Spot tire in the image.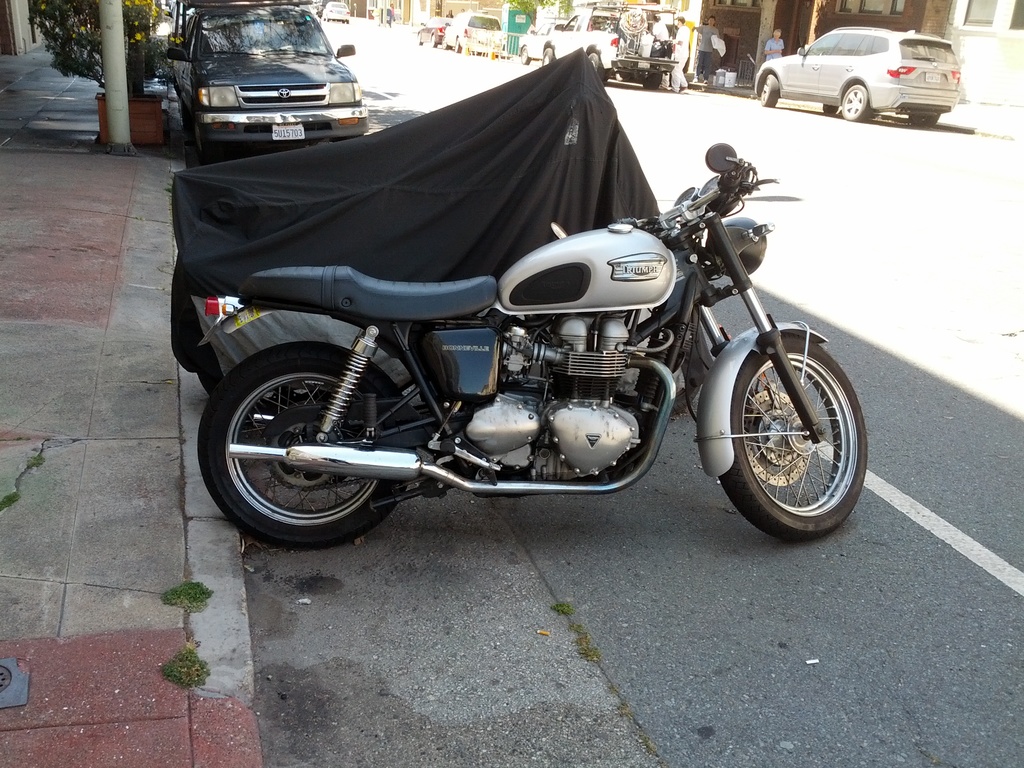
tire found at rect(334, 17, 342, 23).
